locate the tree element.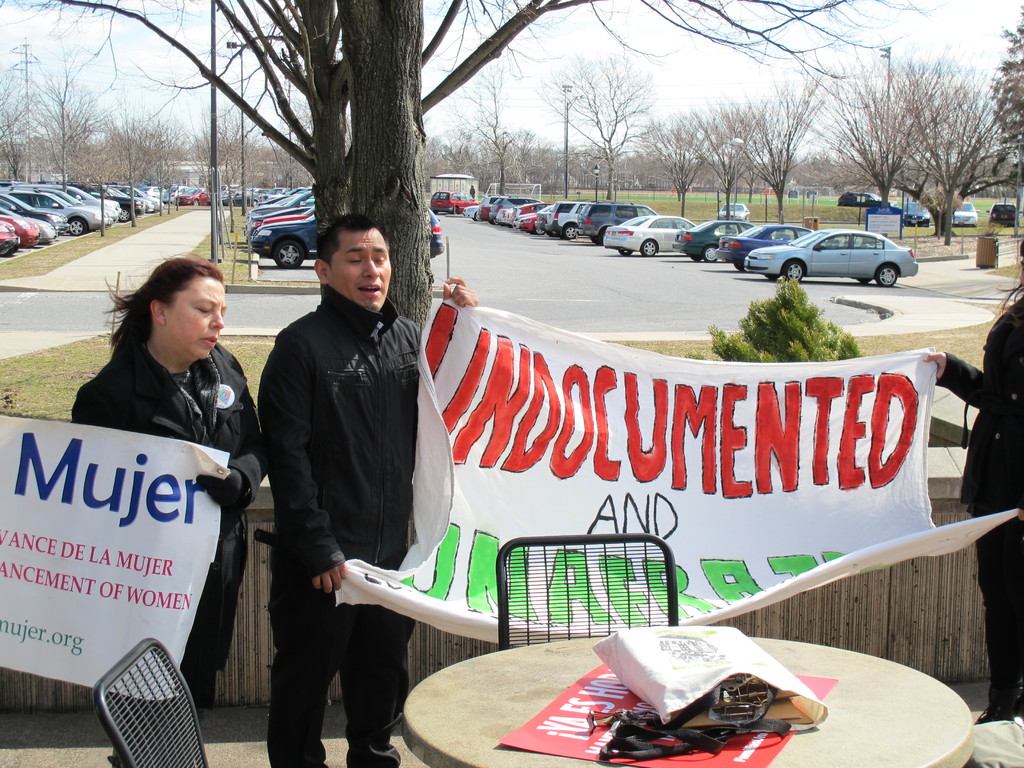
Element bbox: 269:110:314:193.
